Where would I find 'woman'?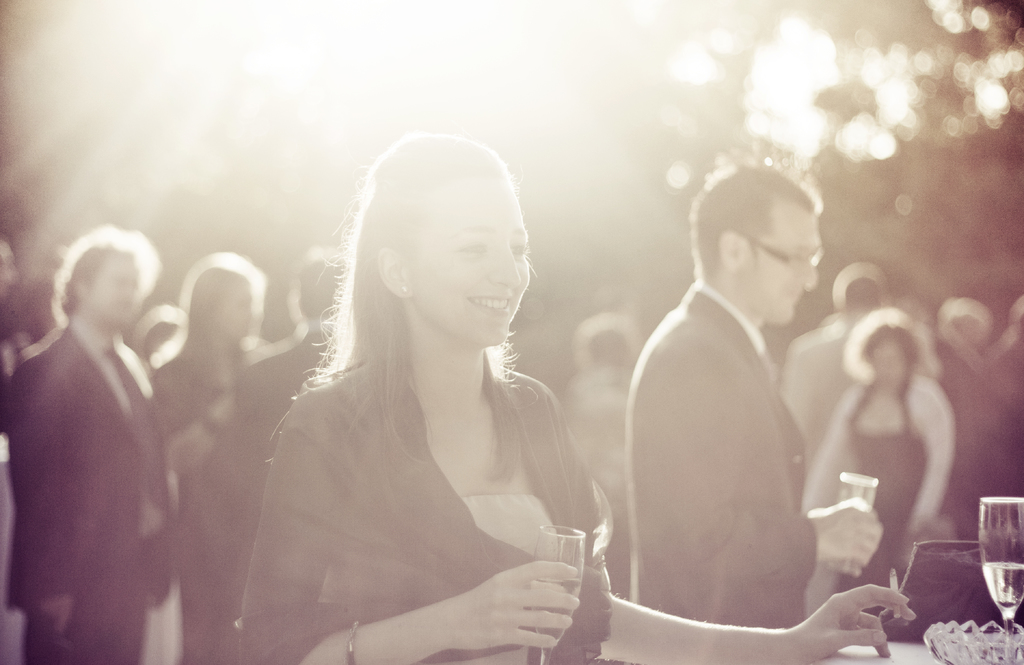
At 231,131,916,664.
